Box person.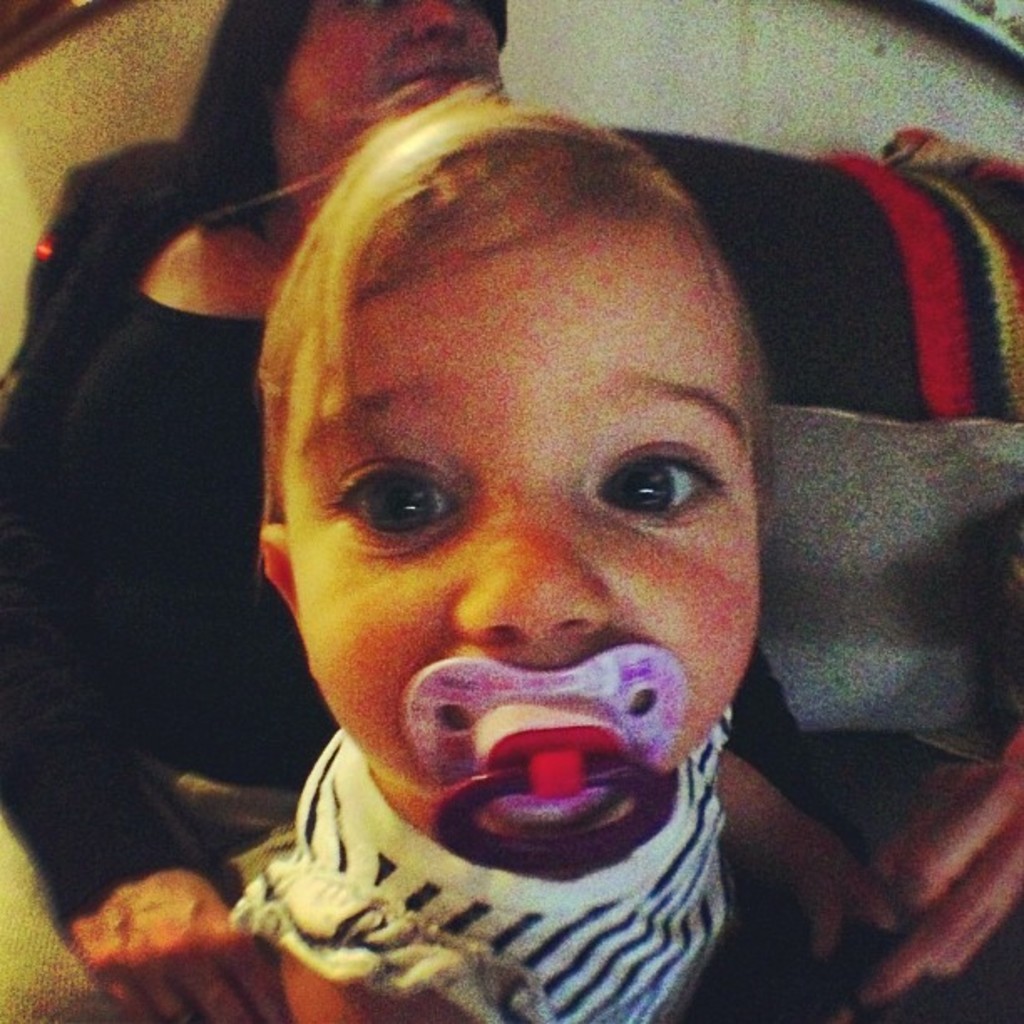
Rect(154, 45, 900, 1023).
